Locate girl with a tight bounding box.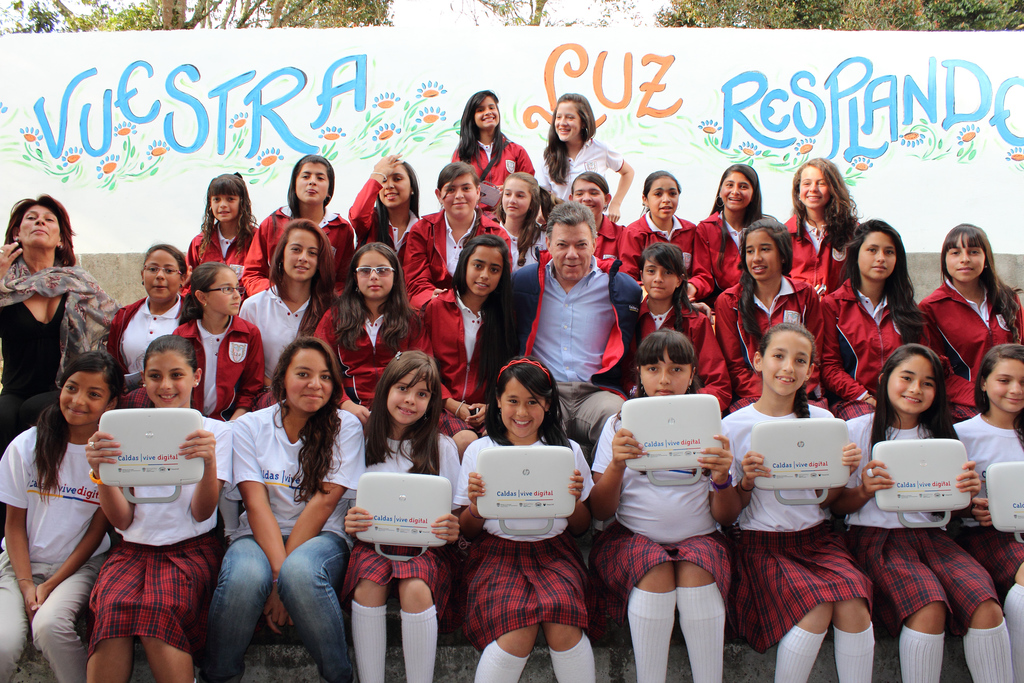
590/326/751/682.
